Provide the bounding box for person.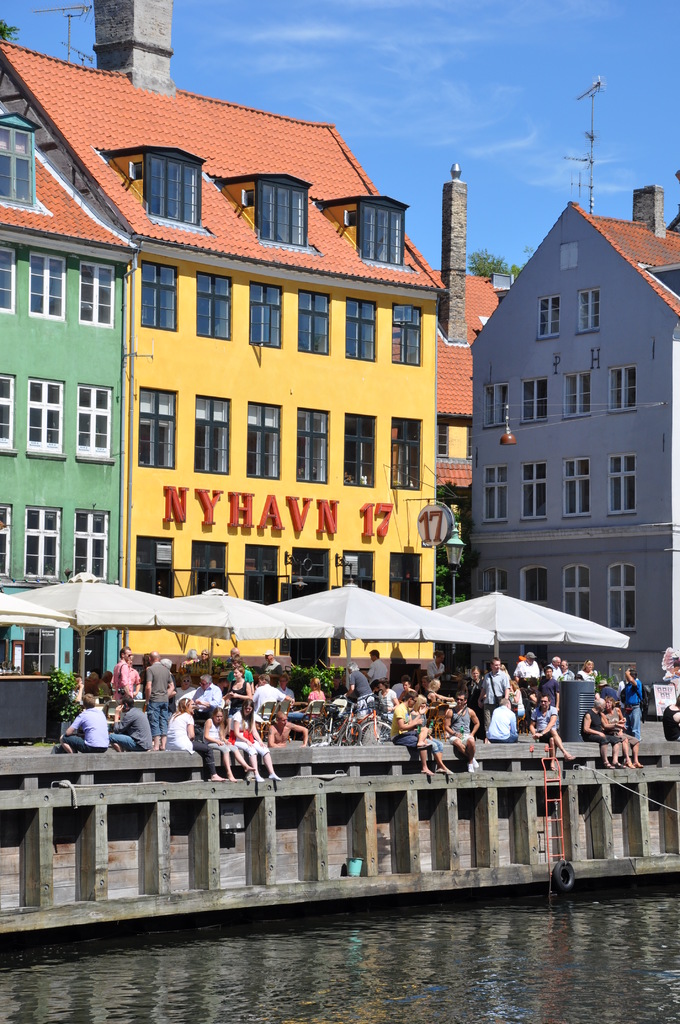
BBox(54, 692, 112, 758).
